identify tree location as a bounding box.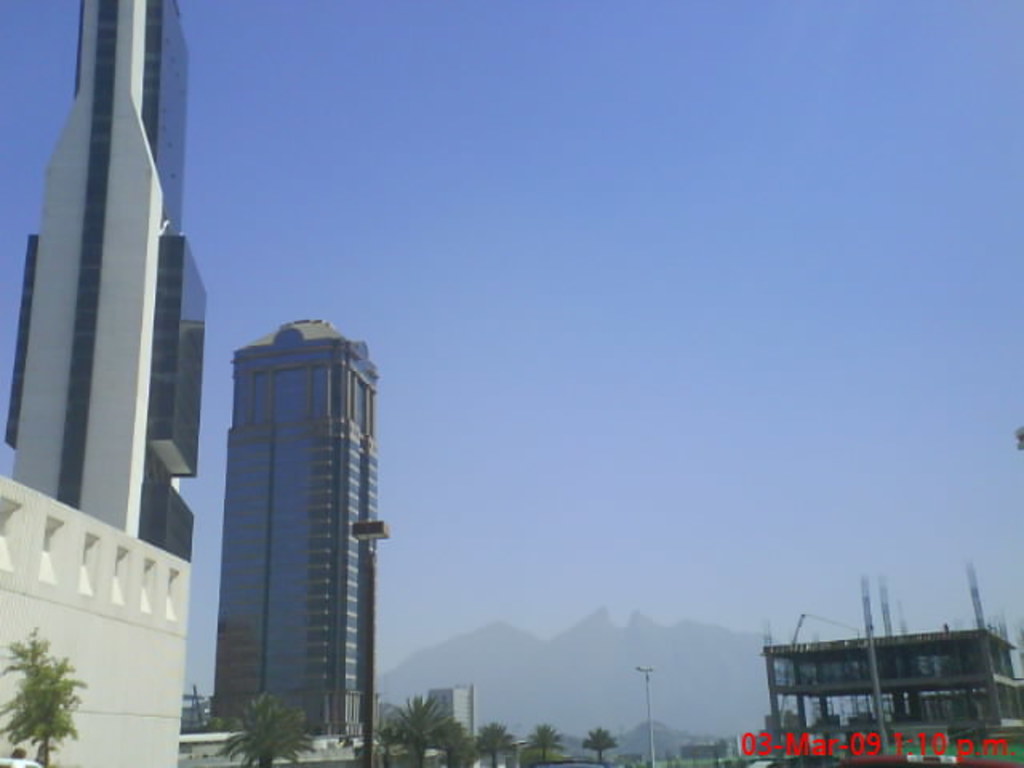
select_region(363, 696, 462, 766).
